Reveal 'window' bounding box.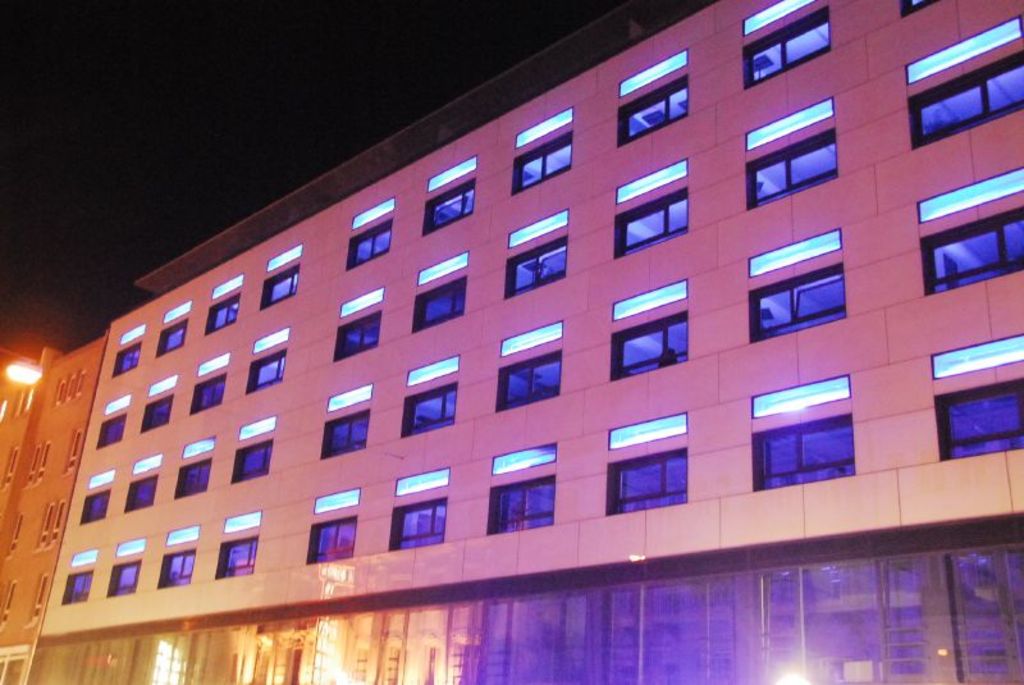
Revealed: (211,275,242,297).
